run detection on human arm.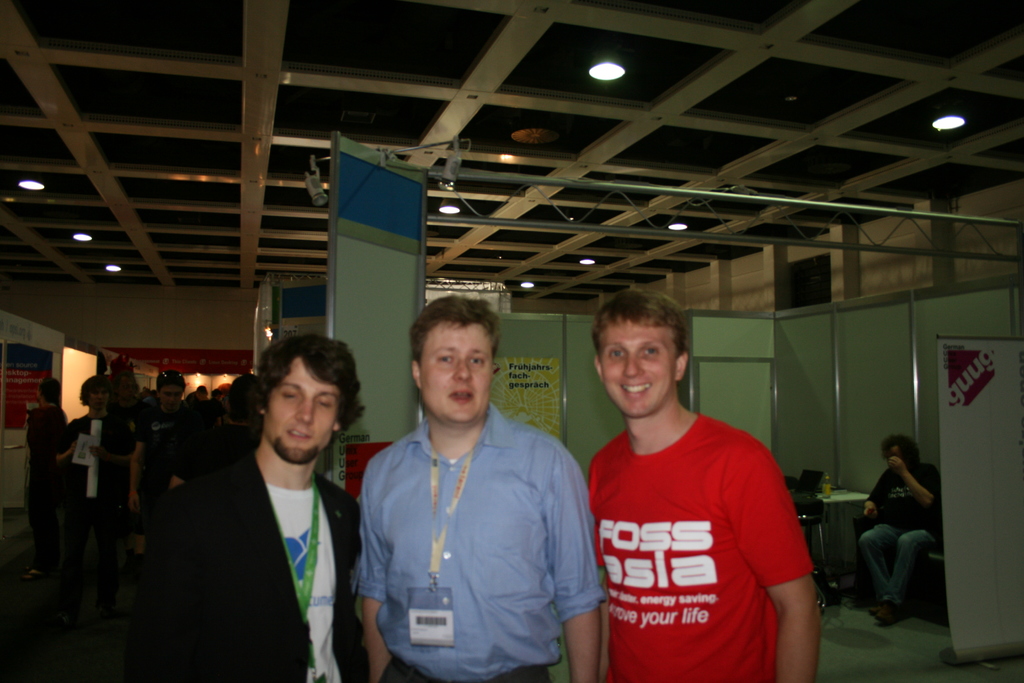
Result: BBox(890, 453, 947, 513).
